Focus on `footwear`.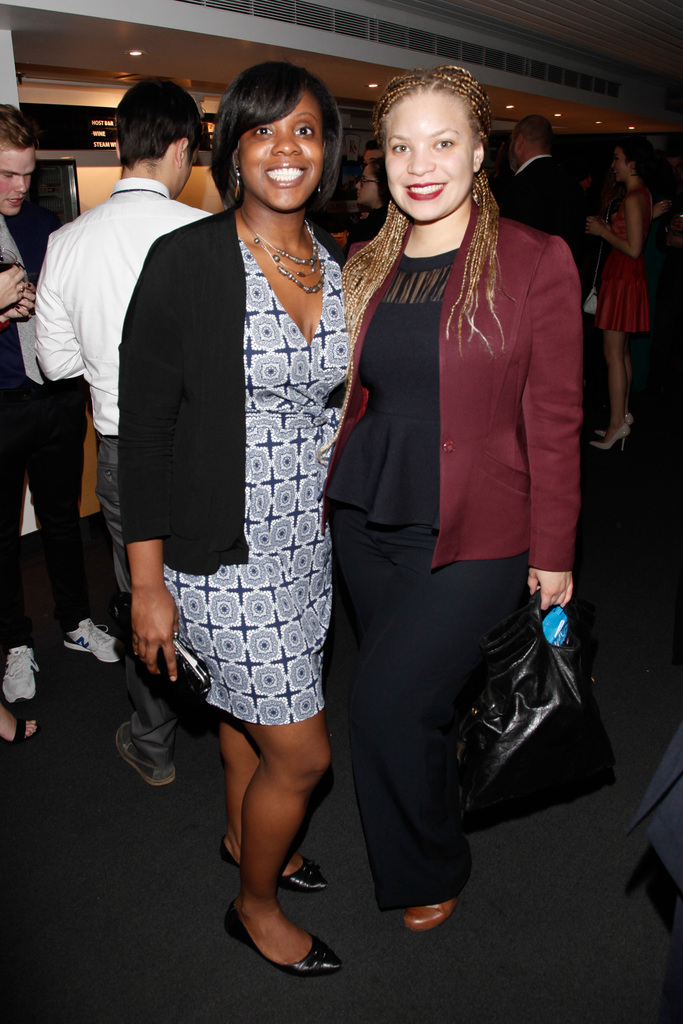
Focused at detection(0, 709, 36, 753).
